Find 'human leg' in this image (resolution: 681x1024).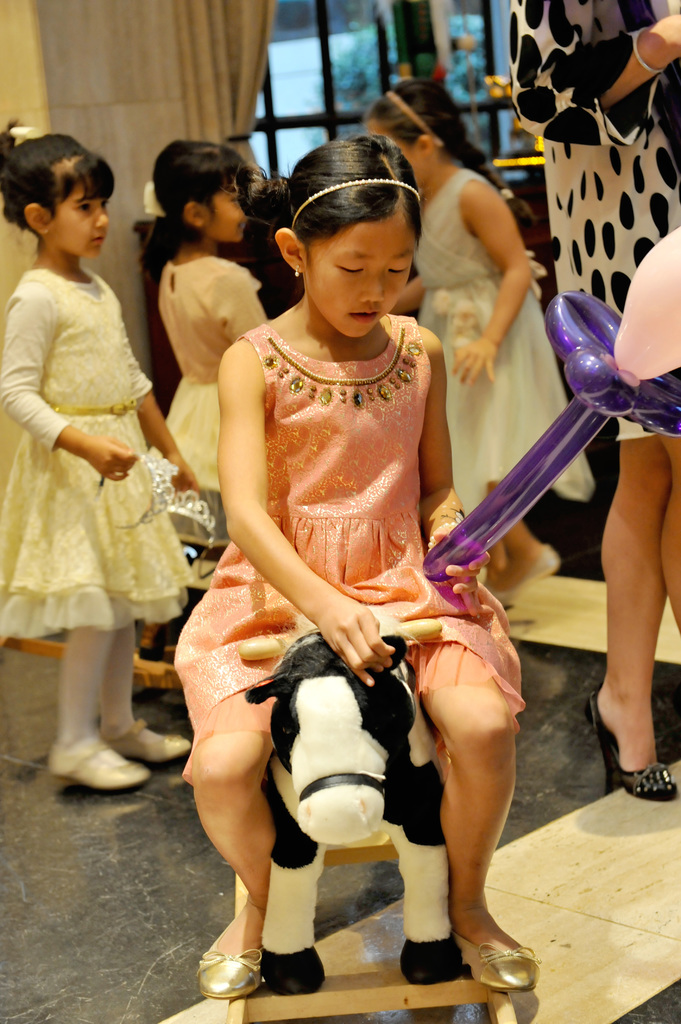
651,430,680,627.
